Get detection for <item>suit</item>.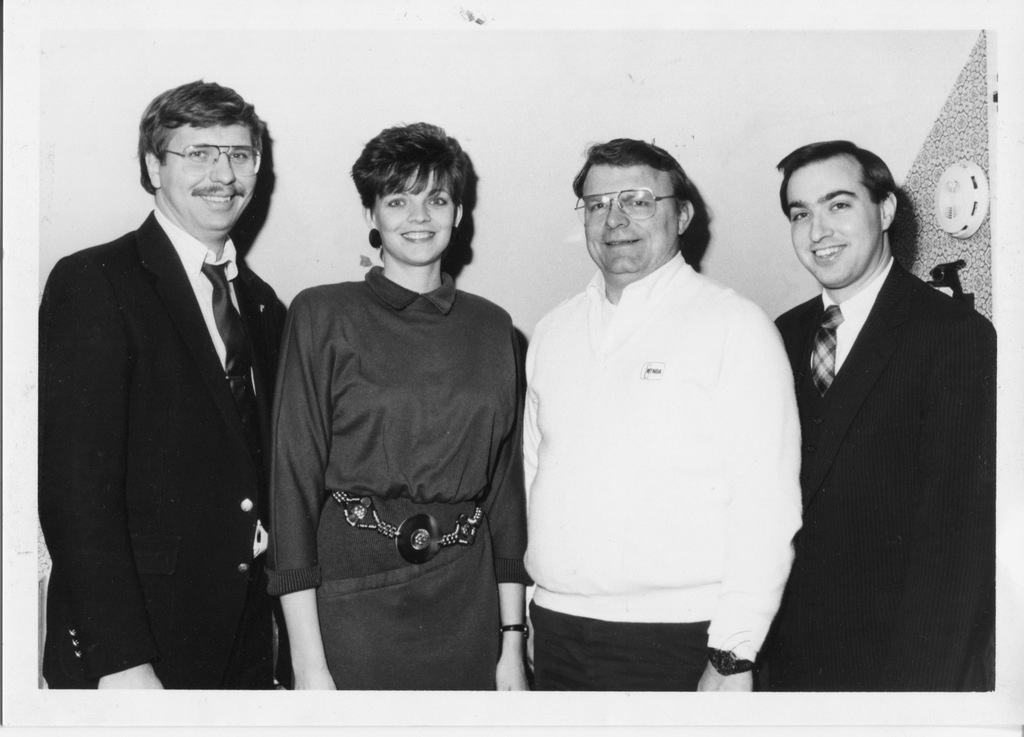
Detection: (751, 255, 999, 697).
